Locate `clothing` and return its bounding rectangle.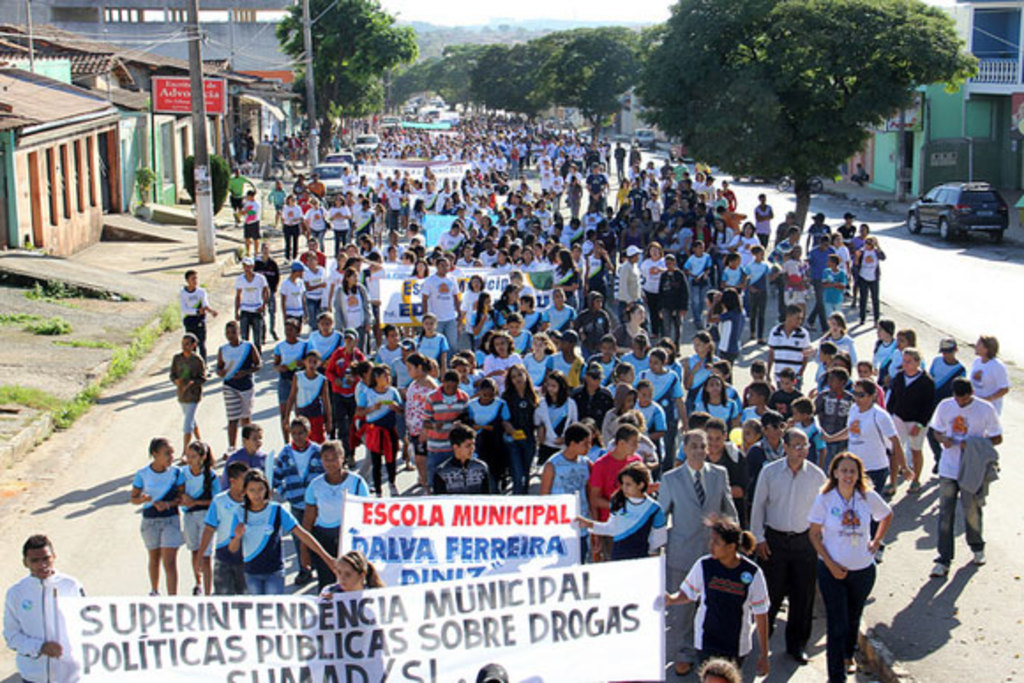
[left=284, top=277, right=304, bottom=334].
